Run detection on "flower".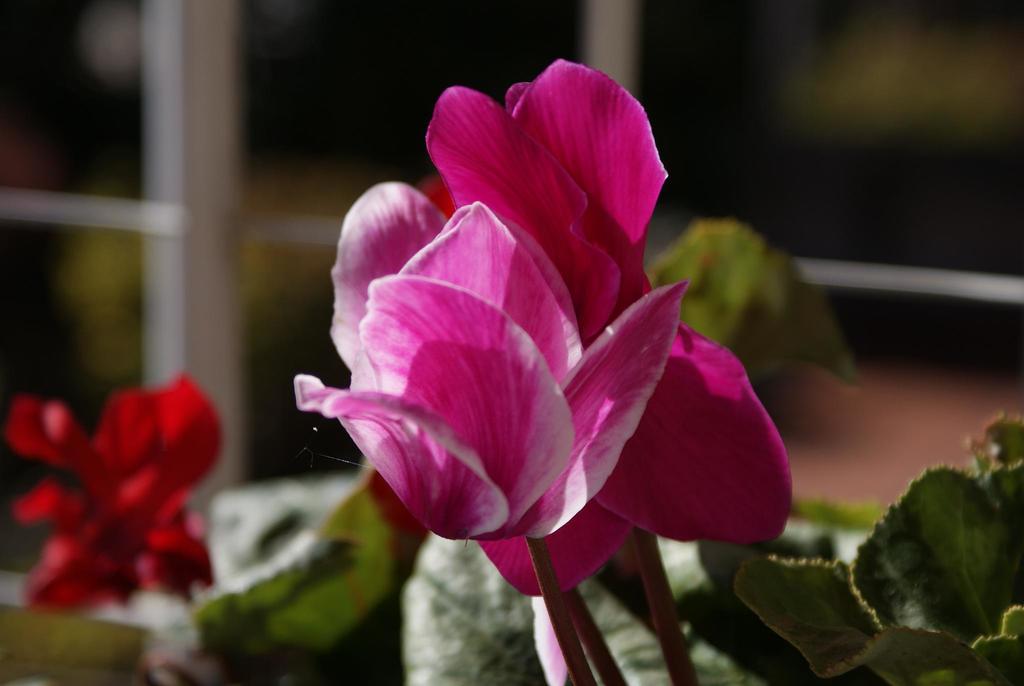
Result: left=303, top=27, right=851, bottom=619.
